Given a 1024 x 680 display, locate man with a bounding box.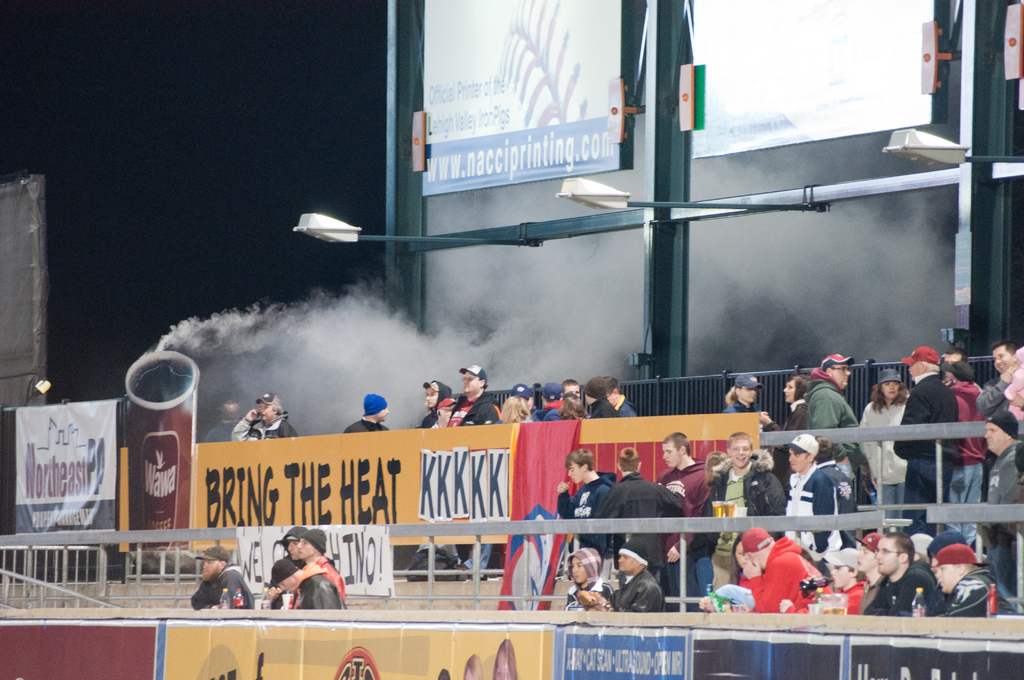
Located: 862,531,948,621.
